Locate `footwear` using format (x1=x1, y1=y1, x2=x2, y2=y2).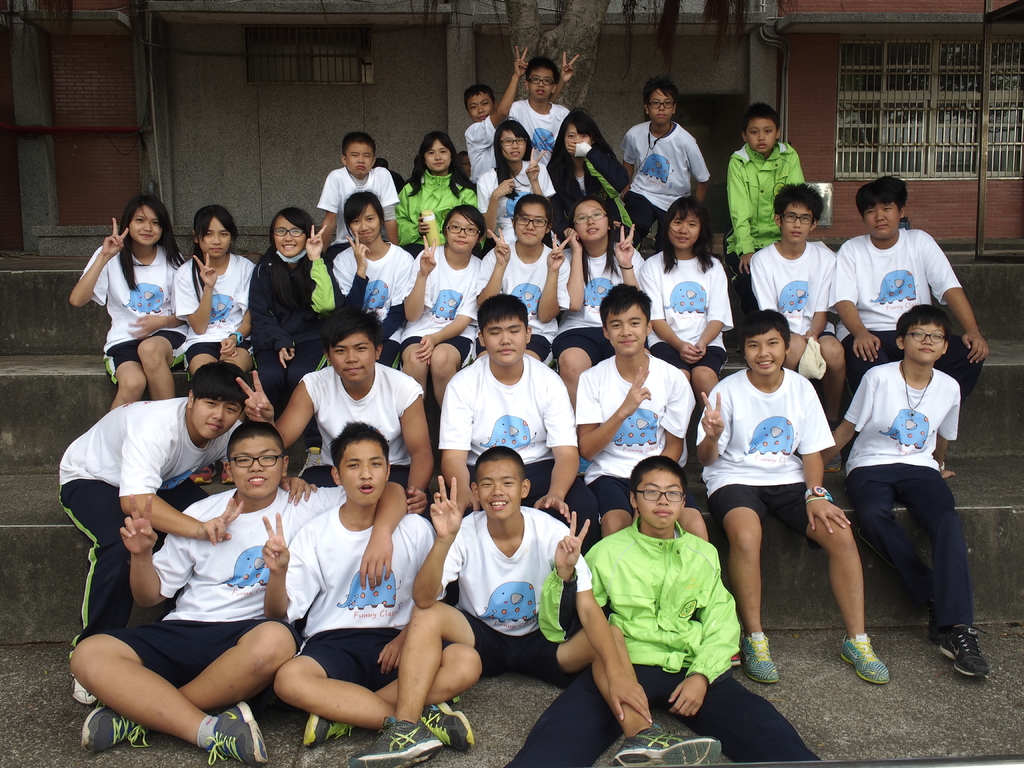
(x1=216, y1=465, x2=234, y2=484).
